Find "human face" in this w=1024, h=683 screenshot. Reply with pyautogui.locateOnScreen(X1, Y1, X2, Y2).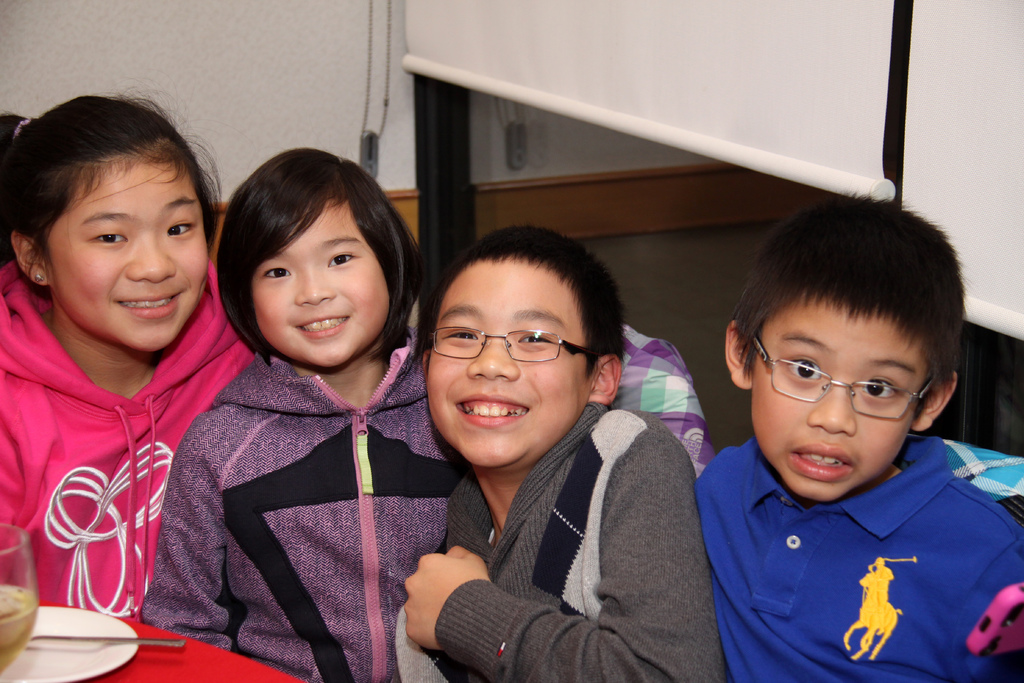
pyautogui.locateOnScreen(253, 193, 388, 363).
